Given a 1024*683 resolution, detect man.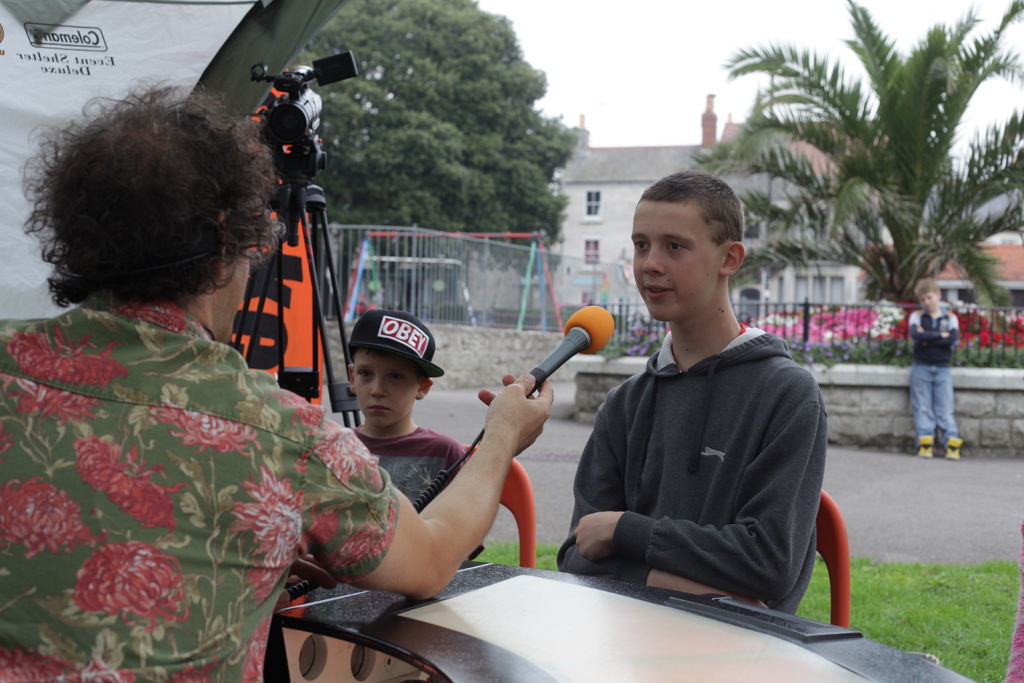
box(556, 168, 828, 611).
